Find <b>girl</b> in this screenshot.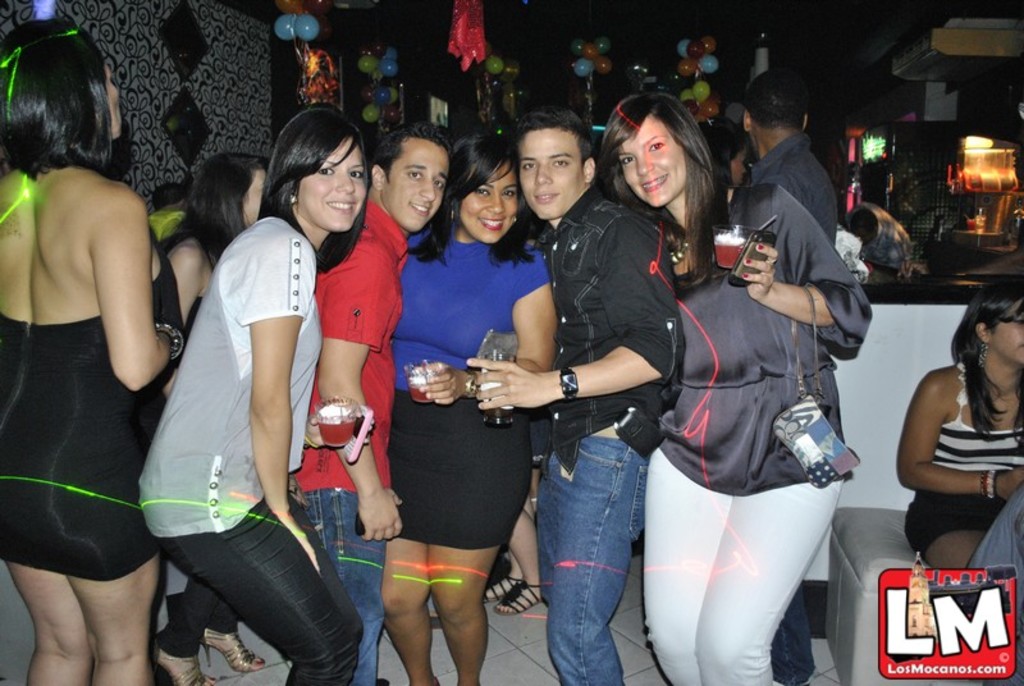
The bounding box for <b>girl</b> is {"x1": 899, "y1": 293, "x2": 1021, "y2": 577}.
